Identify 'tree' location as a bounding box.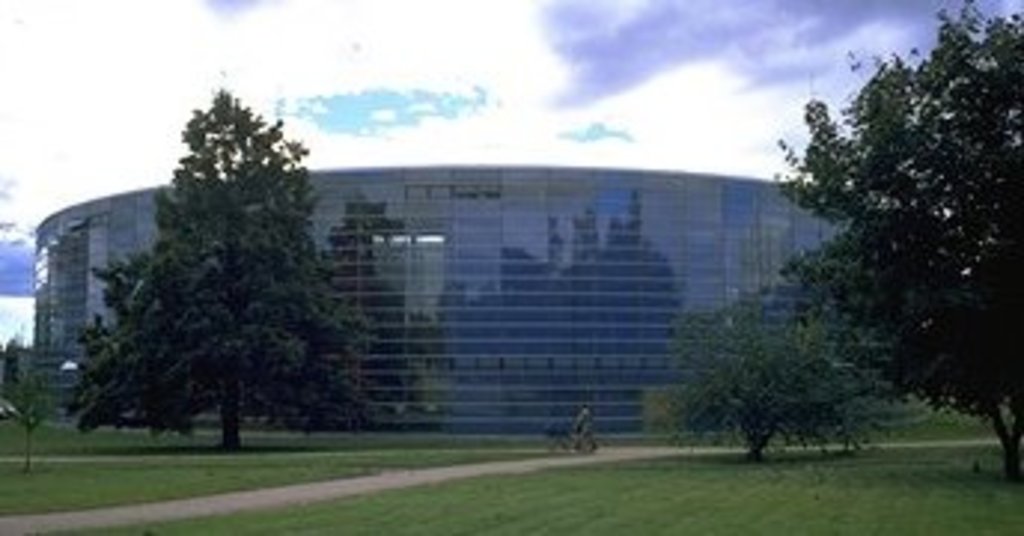
x1=768, y1=21, x2=1009, y2=456.
